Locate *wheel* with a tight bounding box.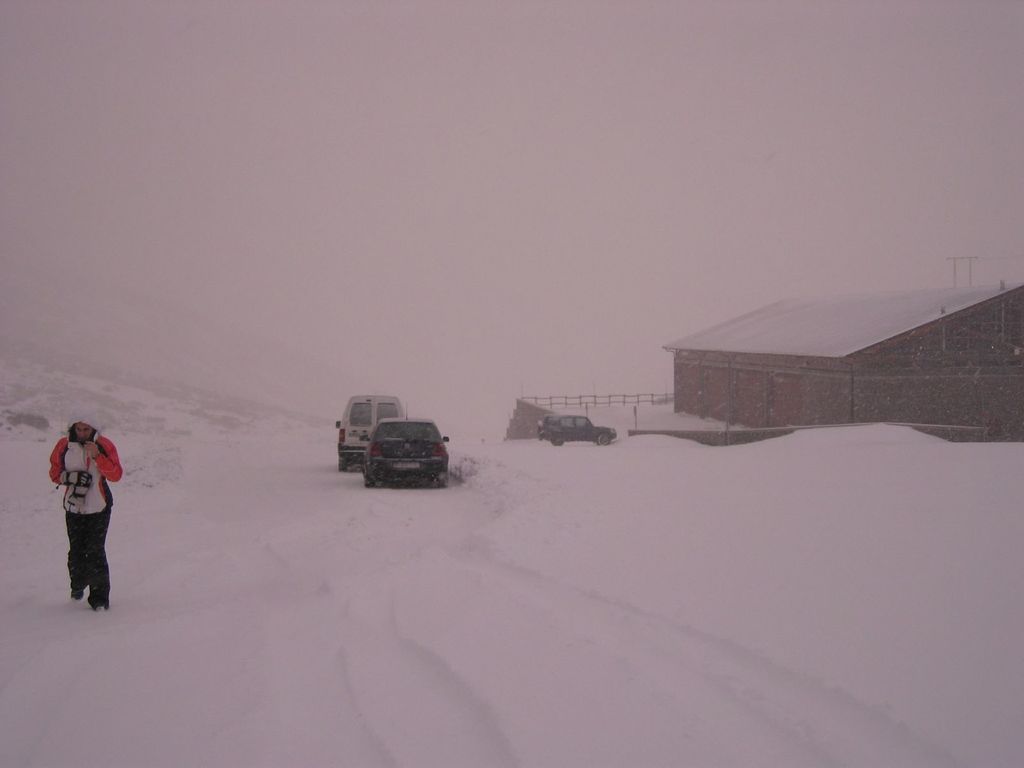
bbox=[599, 435, 610, 445].
